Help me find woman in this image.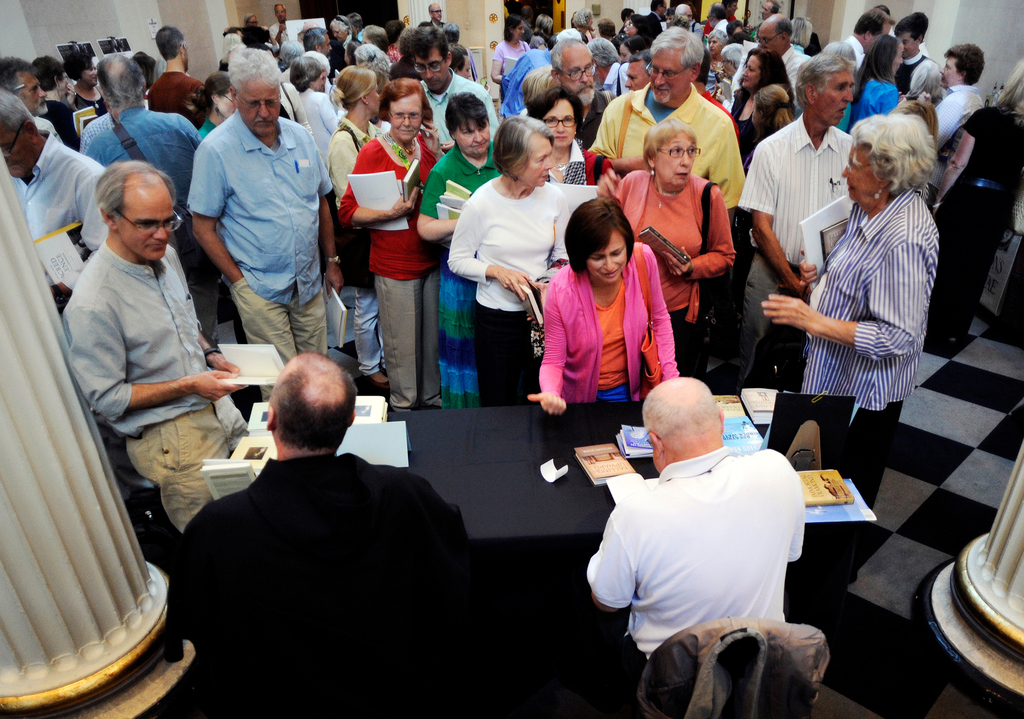
Found it: left=287, top=56, right=342, bottom=189.
